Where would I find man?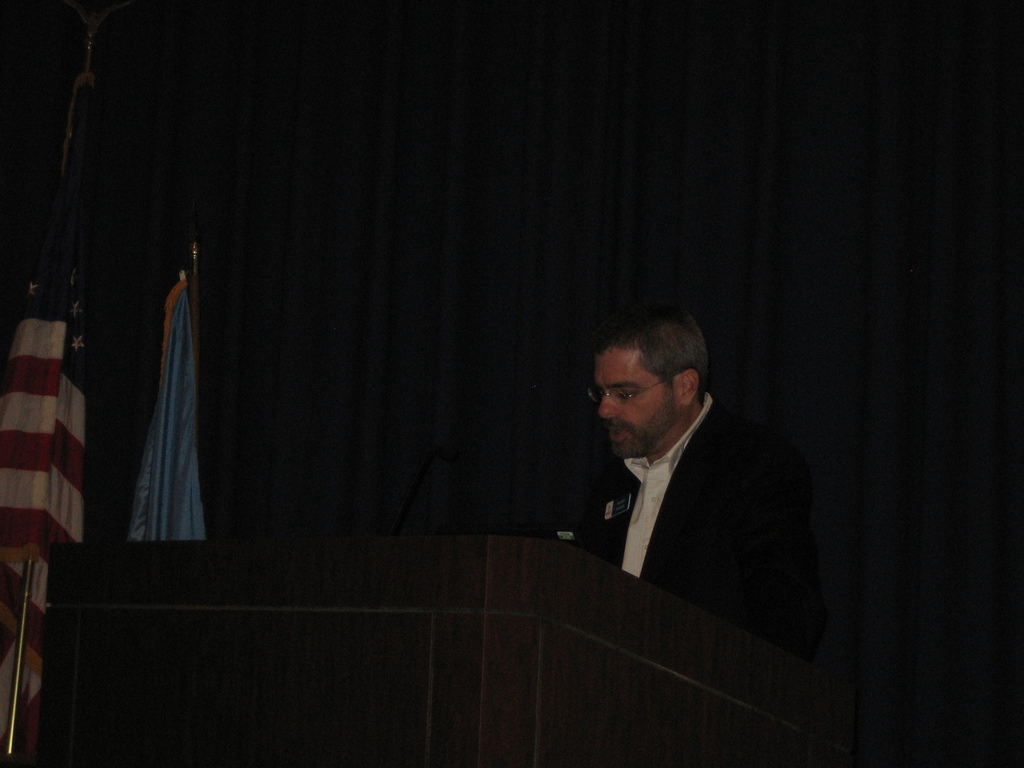
At 550:316:783:630.
